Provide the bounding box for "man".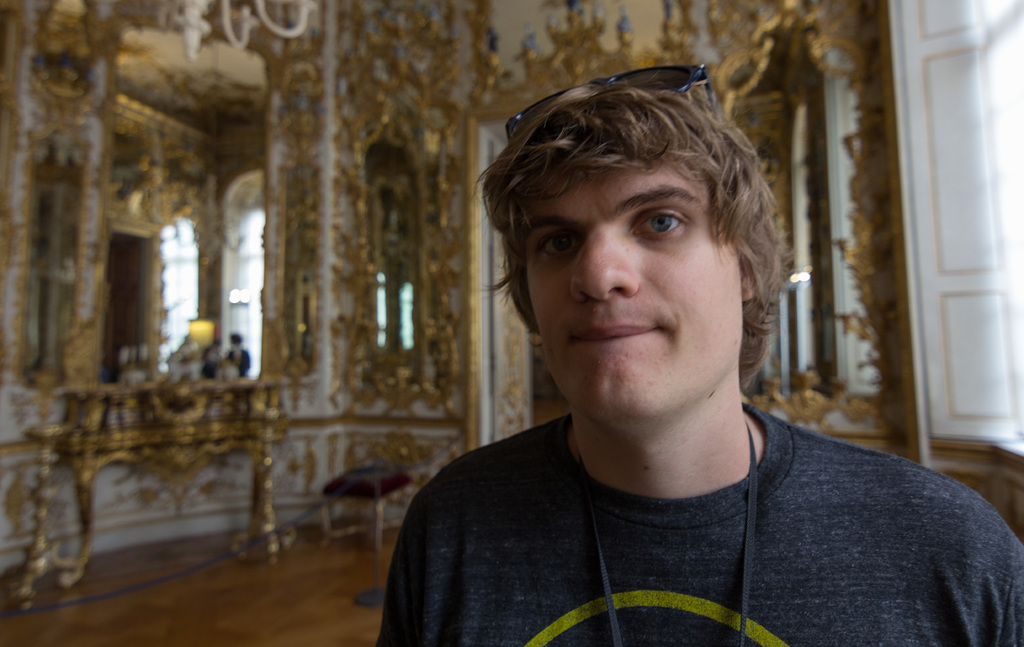
box(331, 74, 1021, 639).
